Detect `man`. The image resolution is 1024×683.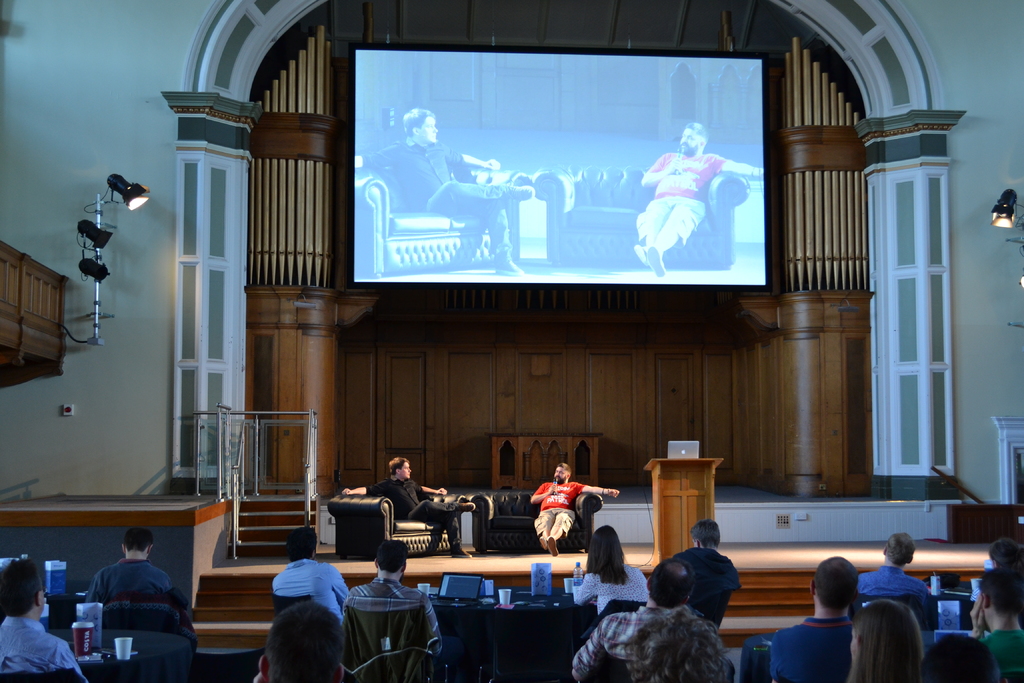
Rect(252, 602, 347, 682).
